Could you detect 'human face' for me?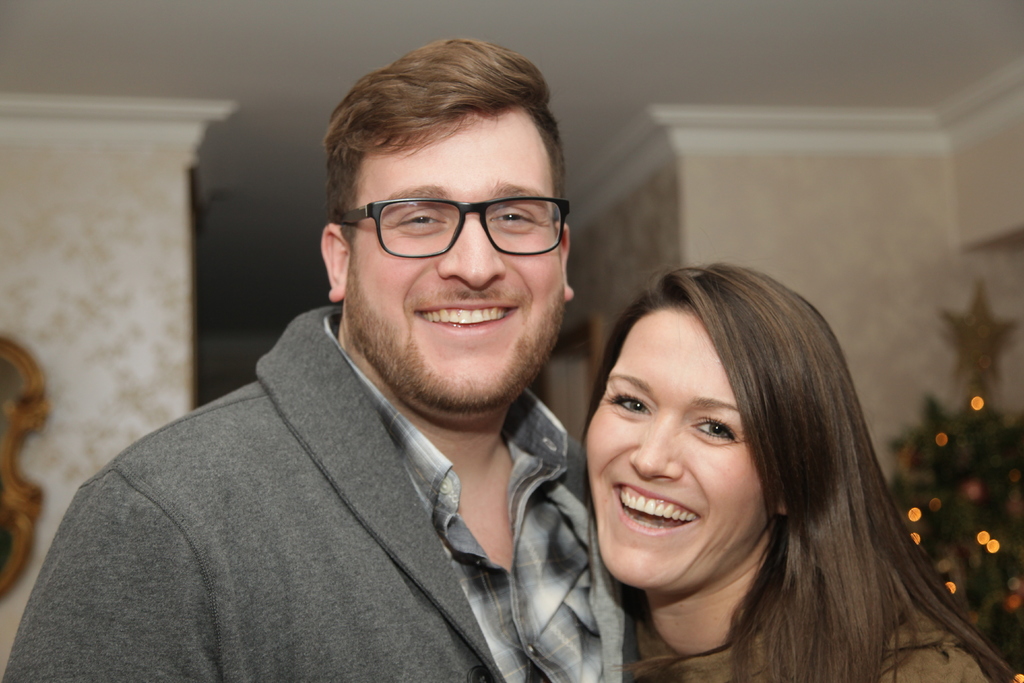
Detection result: 325,107,570,421.
